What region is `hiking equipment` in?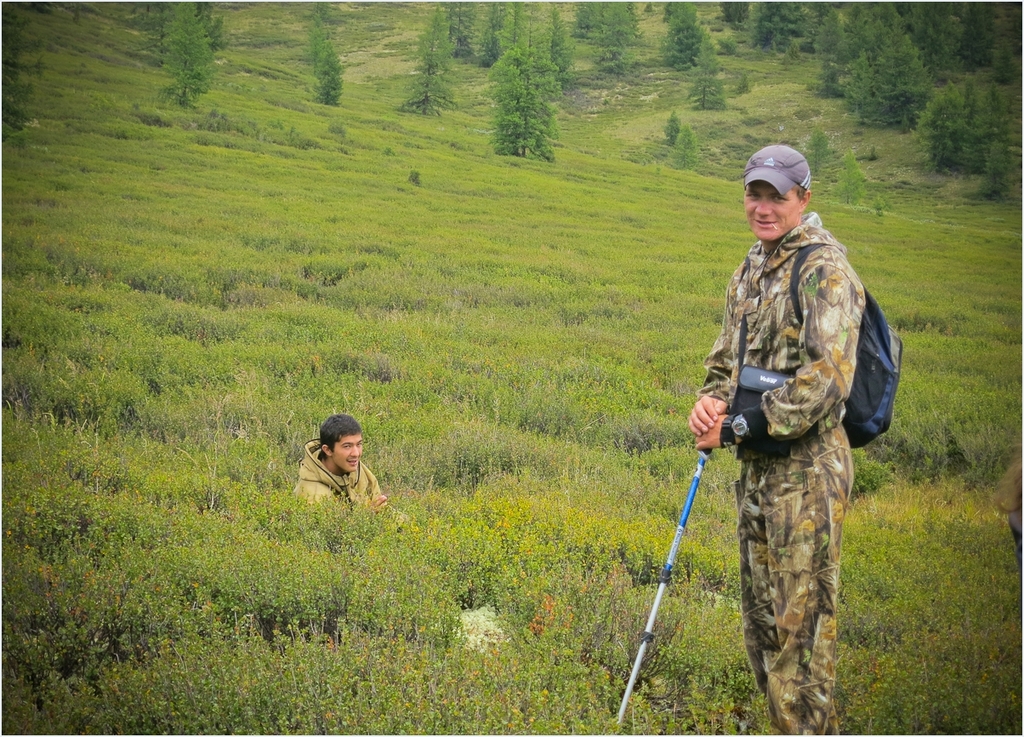
BBox(703, 231, 941, 488).
